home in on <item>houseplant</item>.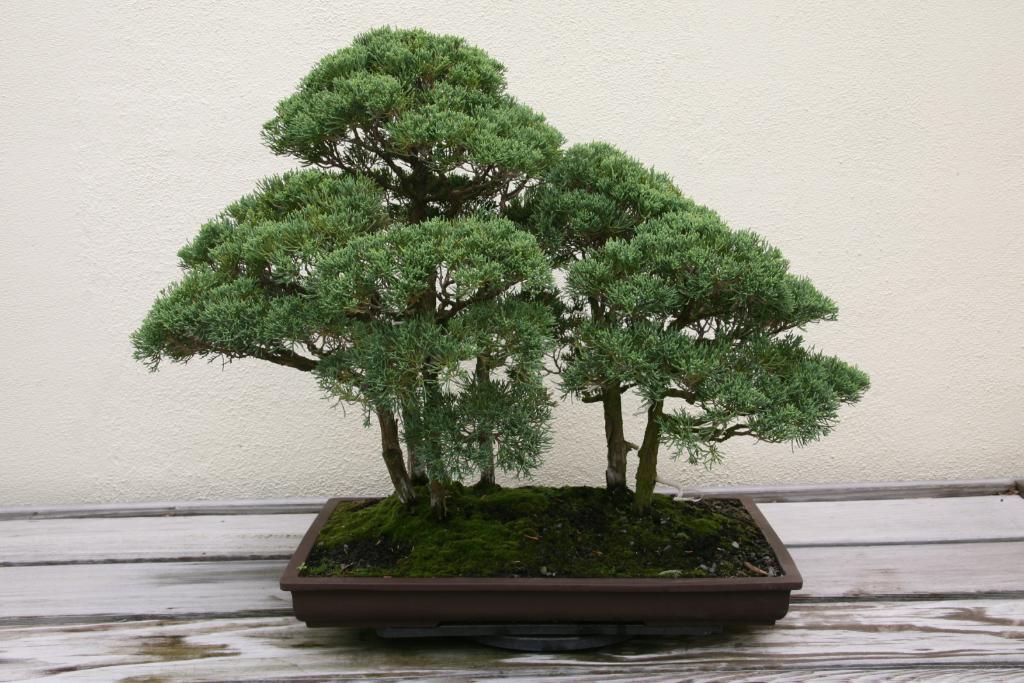
Homed in at left=135, top=22, right=869, bottom=634.
